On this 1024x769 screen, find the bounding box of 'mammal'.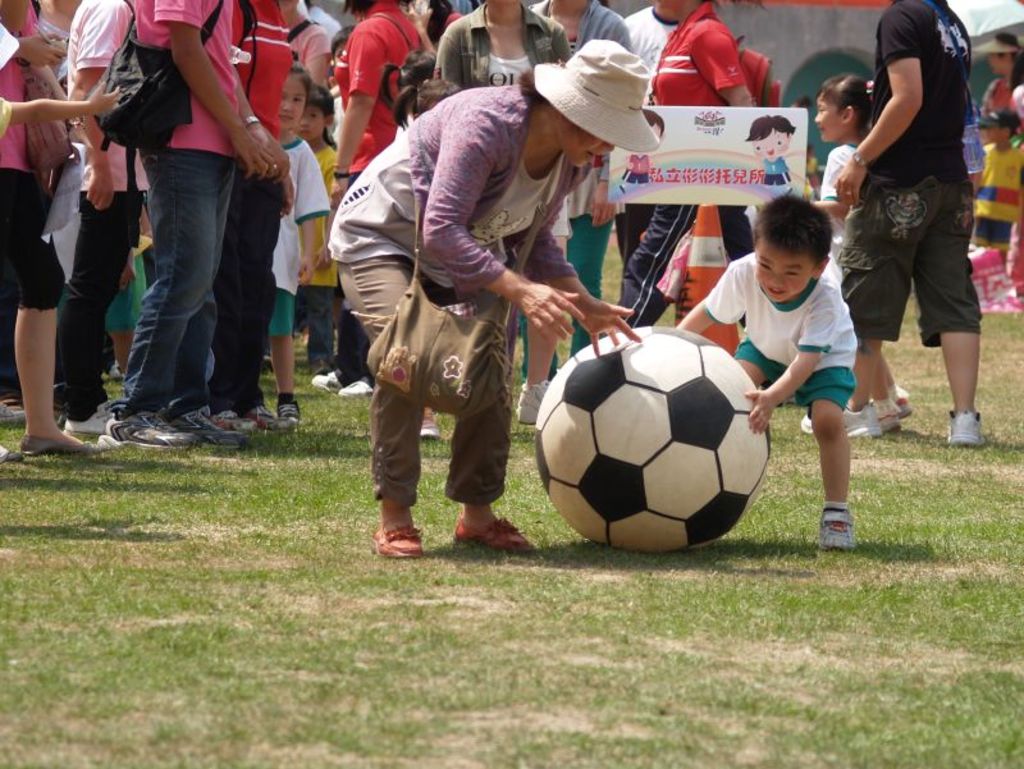
Bounding box: left=678, top=194, right=865, bottom=544.
